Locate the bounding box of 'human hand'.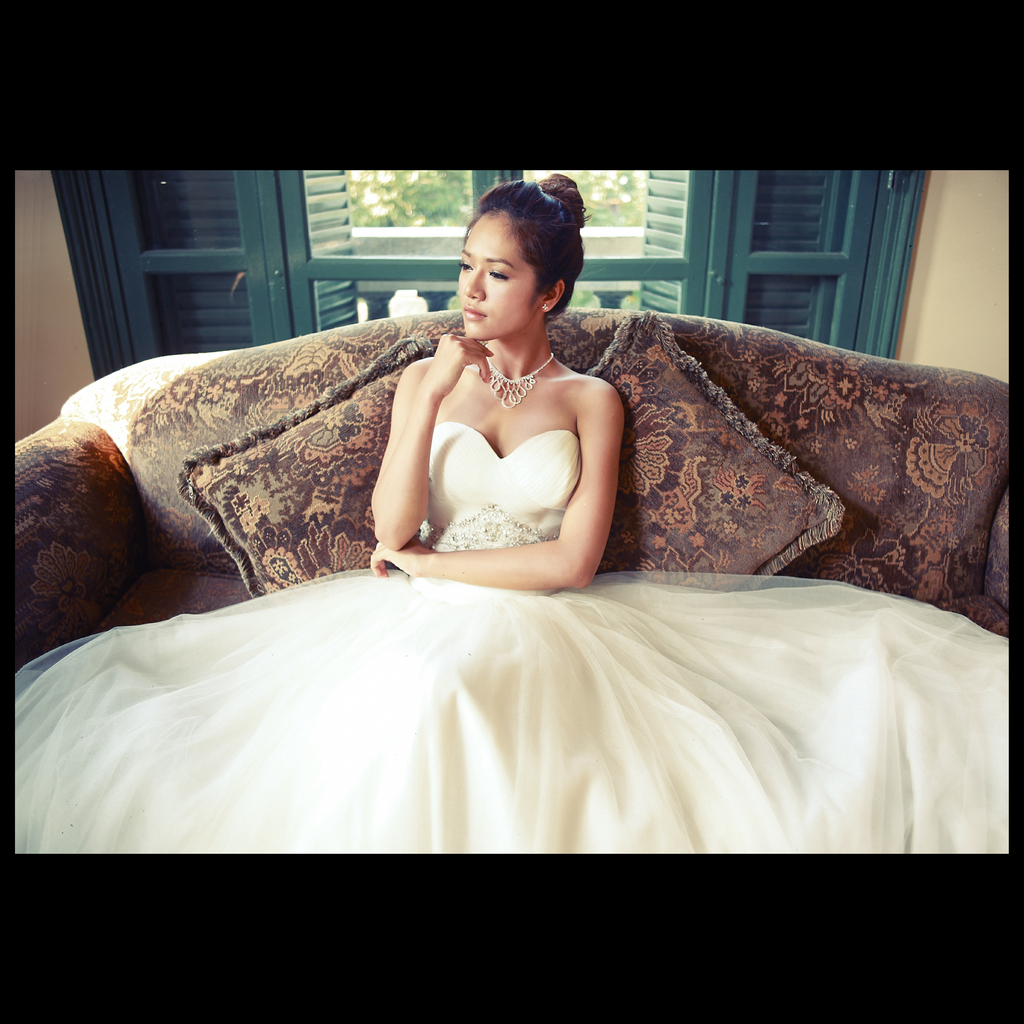
Bounding box: <bbox>425, 332, 491, 394</bbox>.
